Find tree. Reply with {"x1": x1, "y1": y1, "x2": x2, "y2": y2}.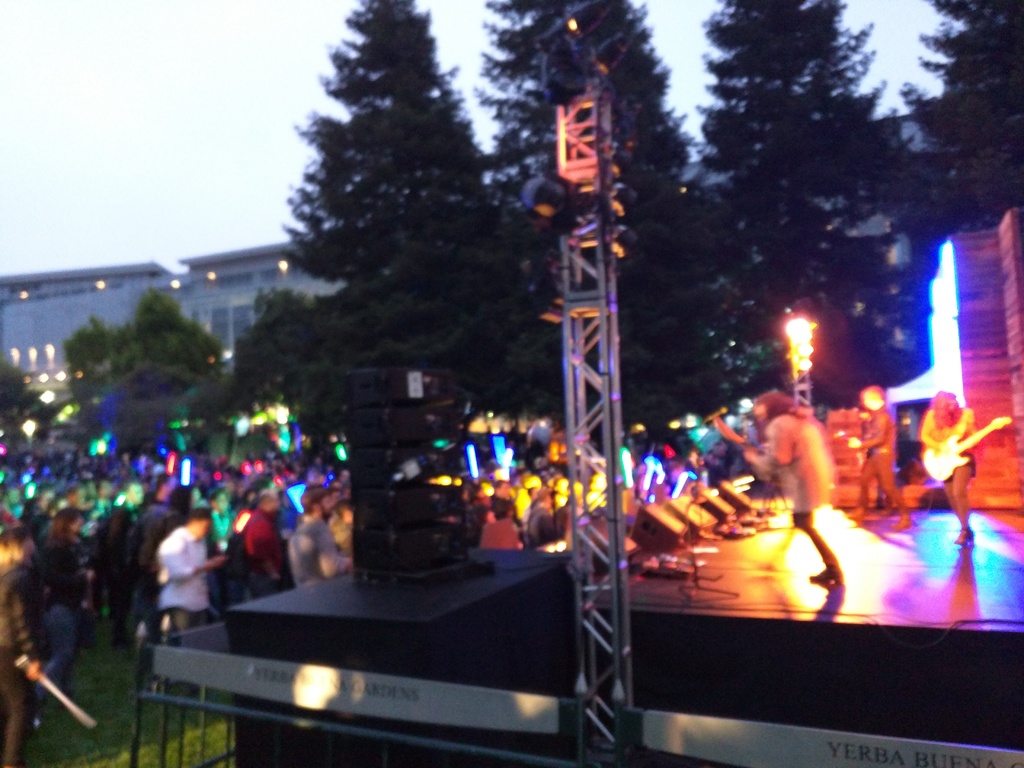
{"x1": 224, "y1": 289, "x2": 356, "y2": 452}.
